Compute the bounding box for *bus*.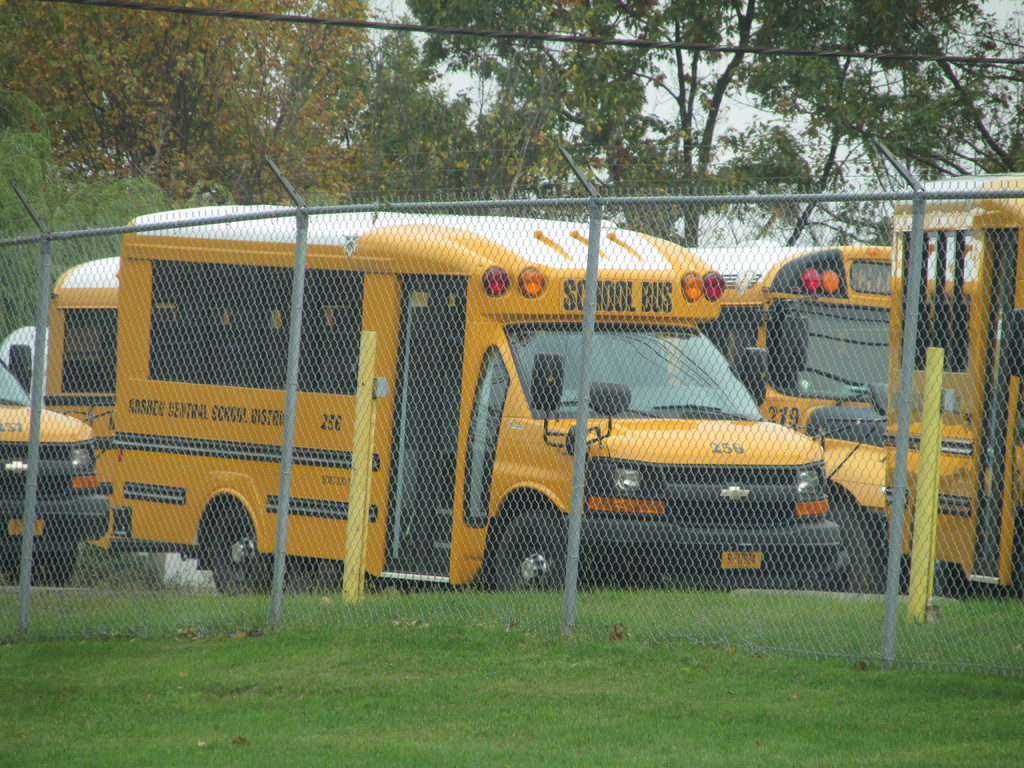
[0, 362, 109, 585].
